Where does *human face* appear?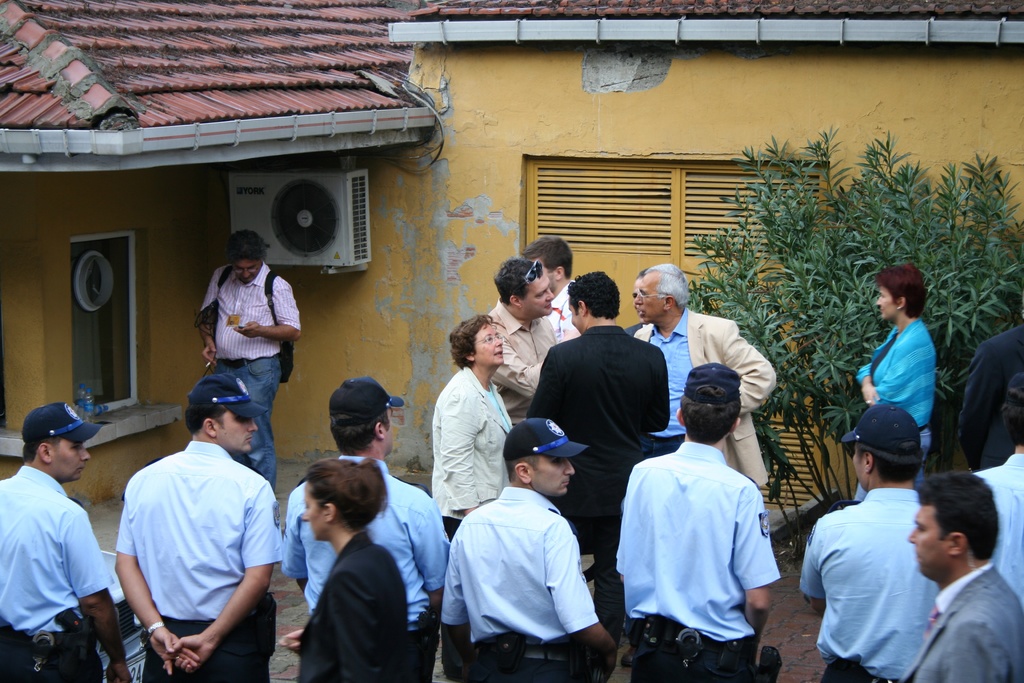
Appears at 50:438:92:486.
